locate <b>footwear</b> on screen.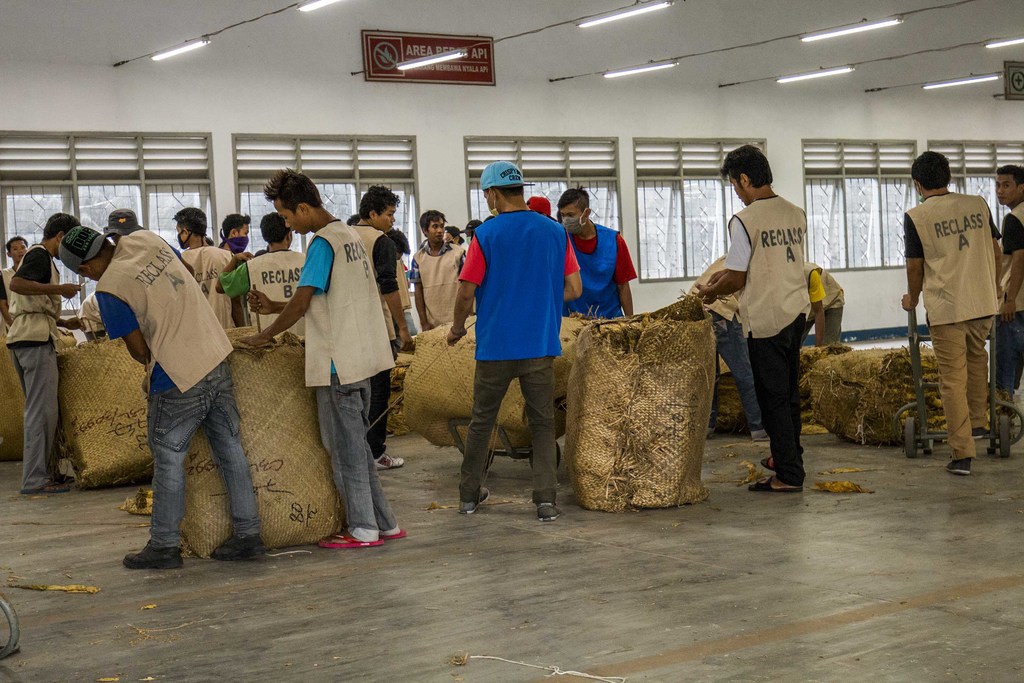
On screen at bbox(15, 480, 67, 490).
